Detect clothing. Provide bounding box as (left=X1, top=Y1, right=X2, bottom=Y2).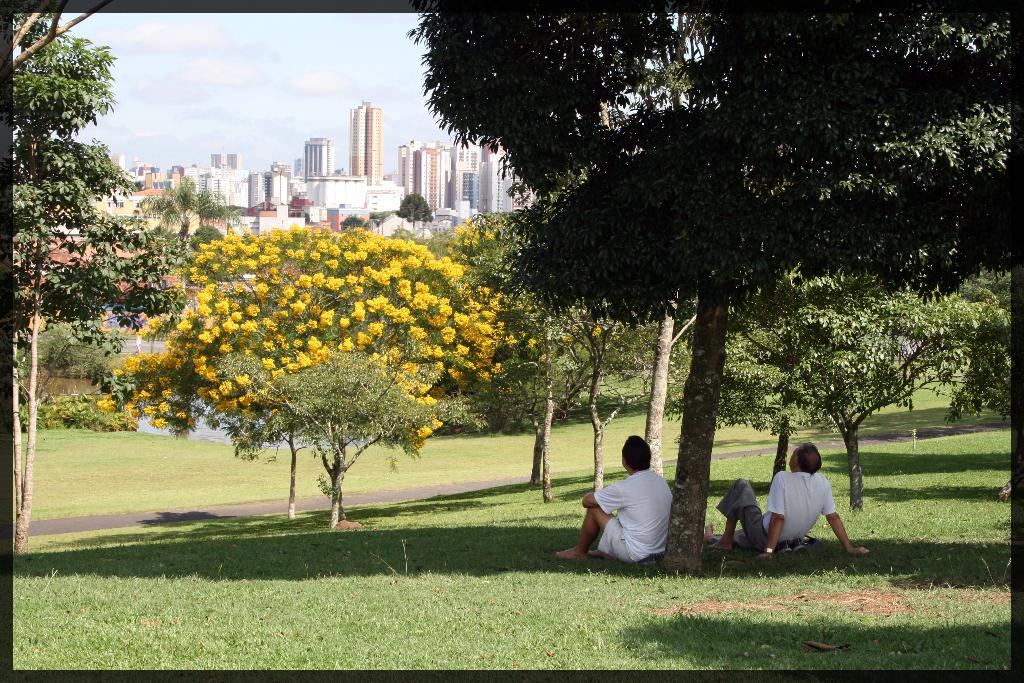
(left=713, top=469, right=838, bottom=549).
